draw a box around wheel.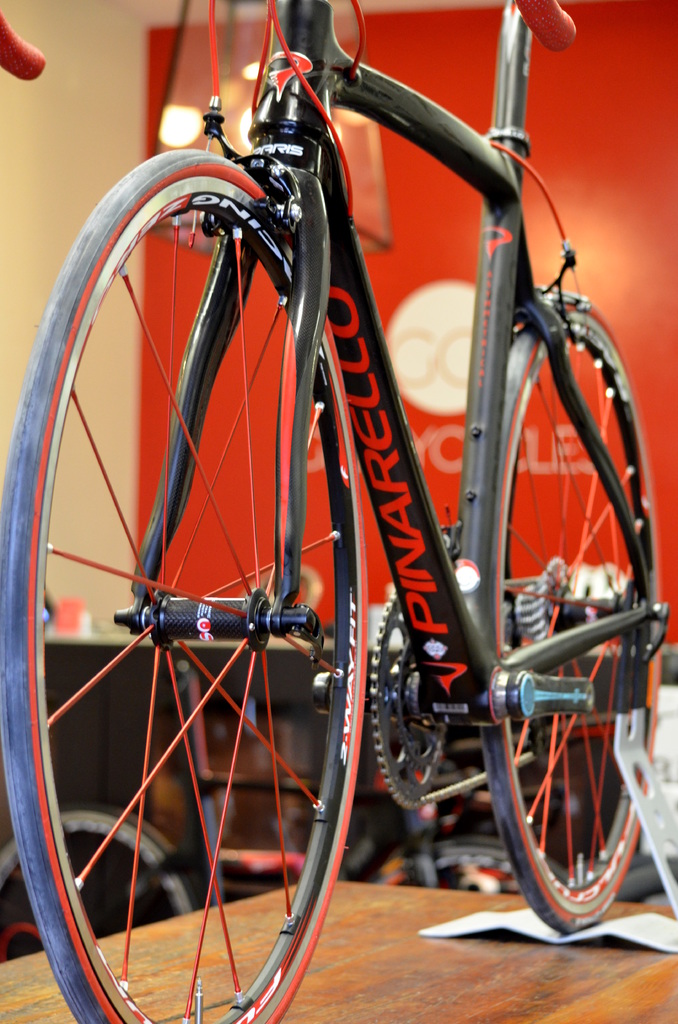
{"x1": 0, "y1": 150, "x2": 363, "y2": 1023}.
